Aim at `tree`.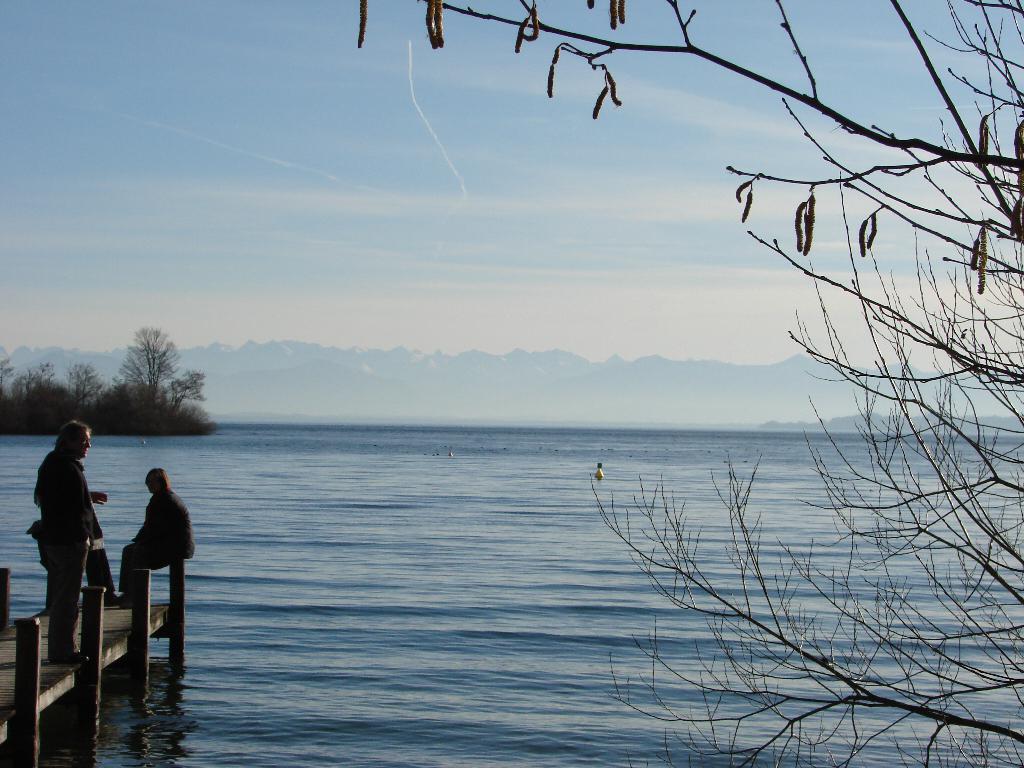
Aimed at [355,0,1023,326].
